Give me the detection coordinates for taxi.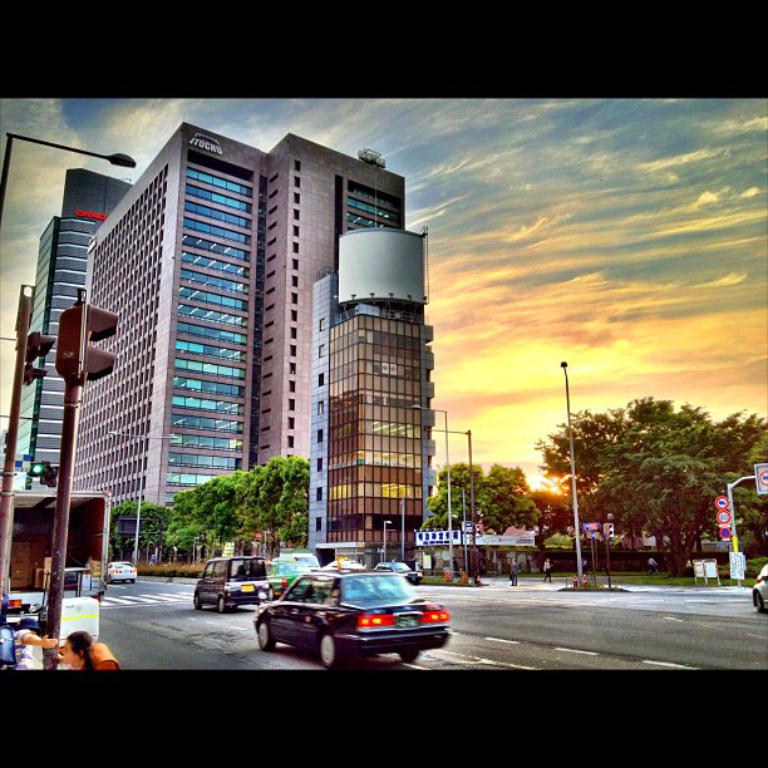
bbox=[188, 555, 279, 610].
